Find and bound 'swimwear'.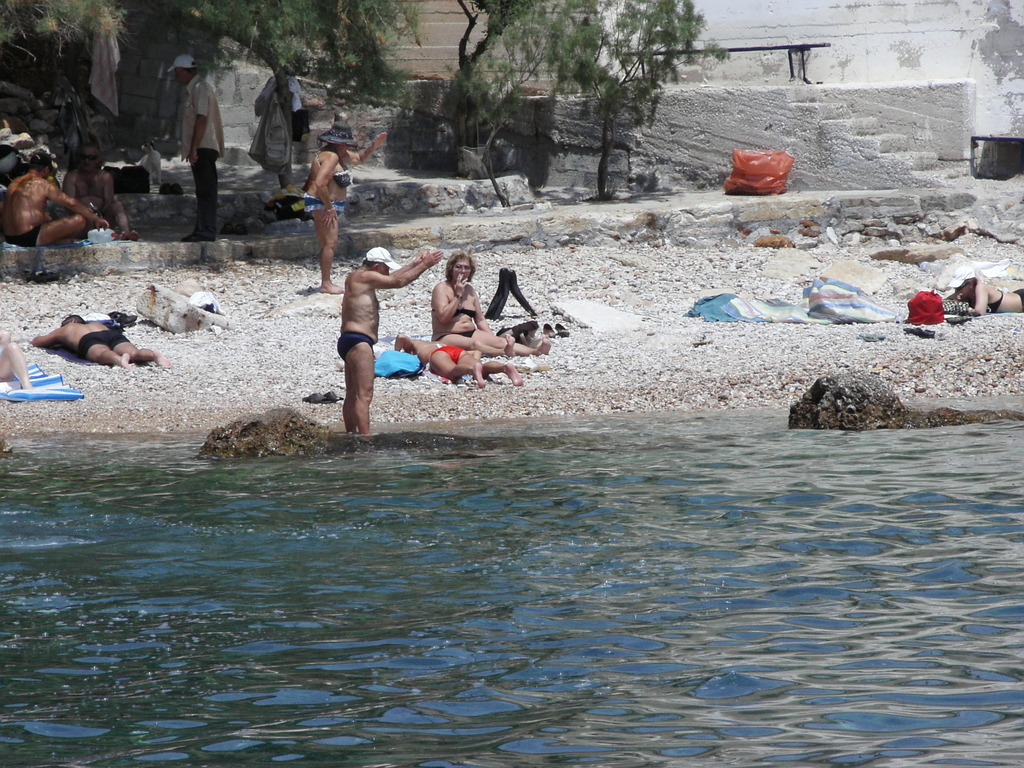
Bound: locate(429, 343, 463, 363).
